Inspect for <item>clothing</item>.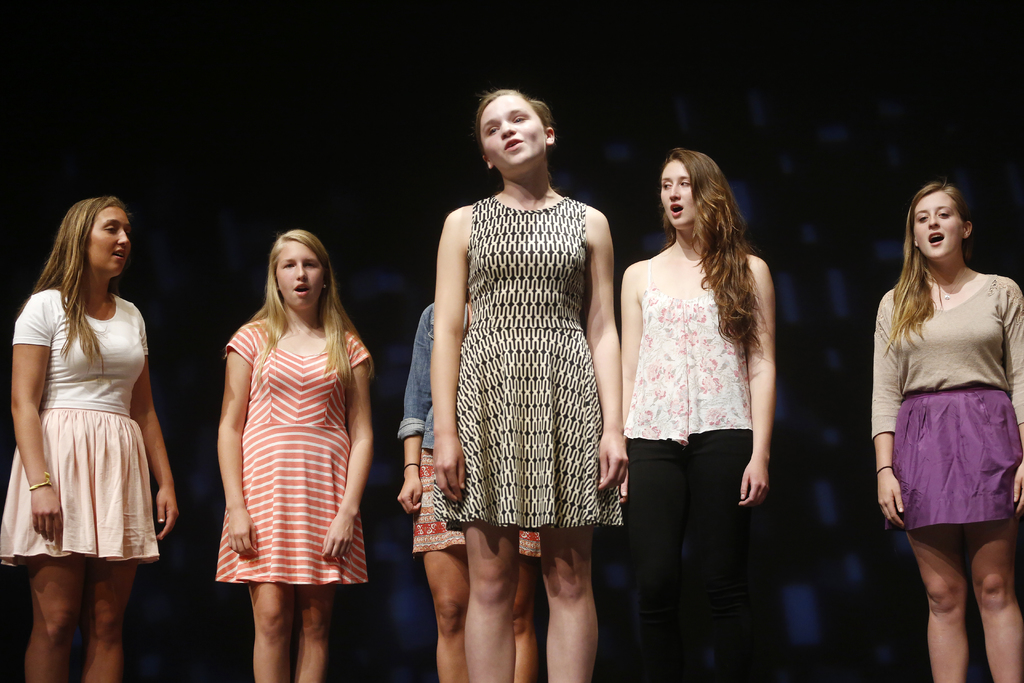
Inspection: left=401, top=301, right=545, bottom=557.
